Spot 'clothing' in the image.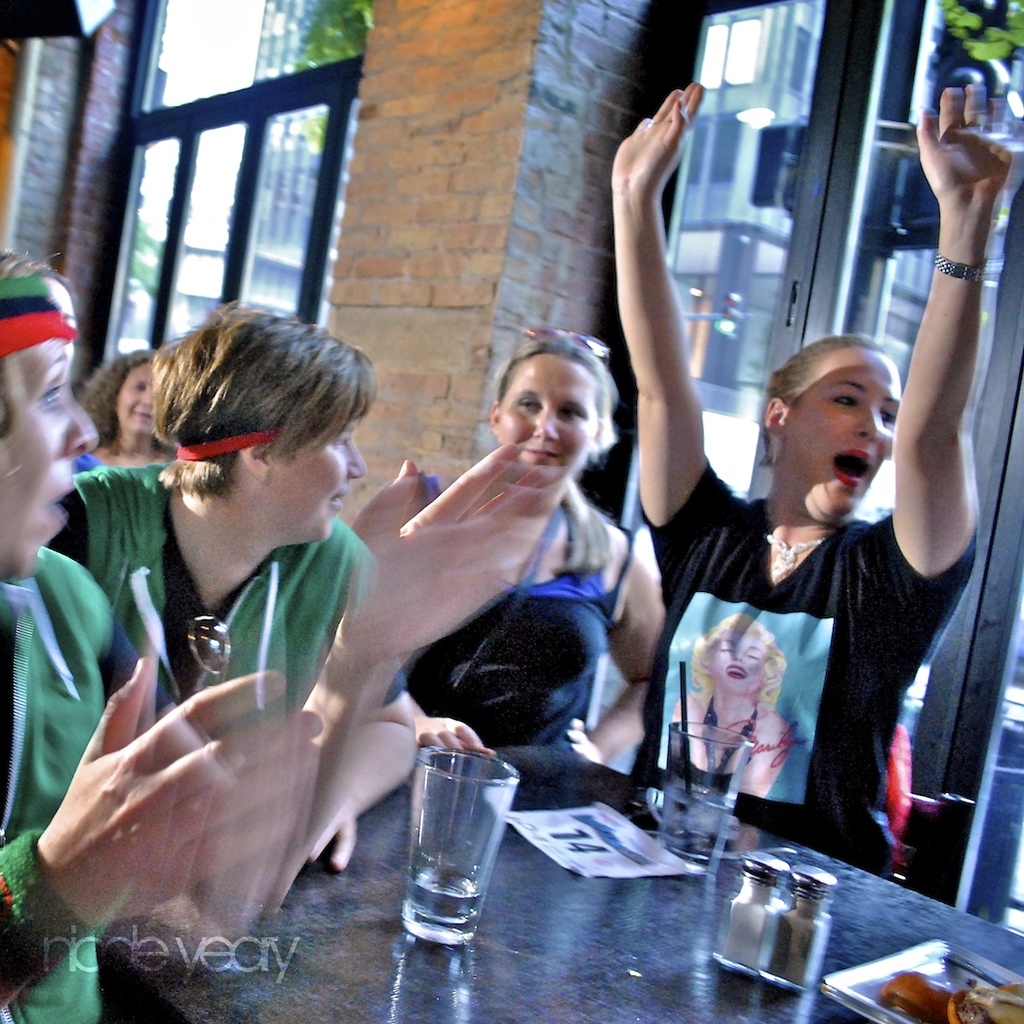
'clothing' found at region(48, 449, 371, 751).
